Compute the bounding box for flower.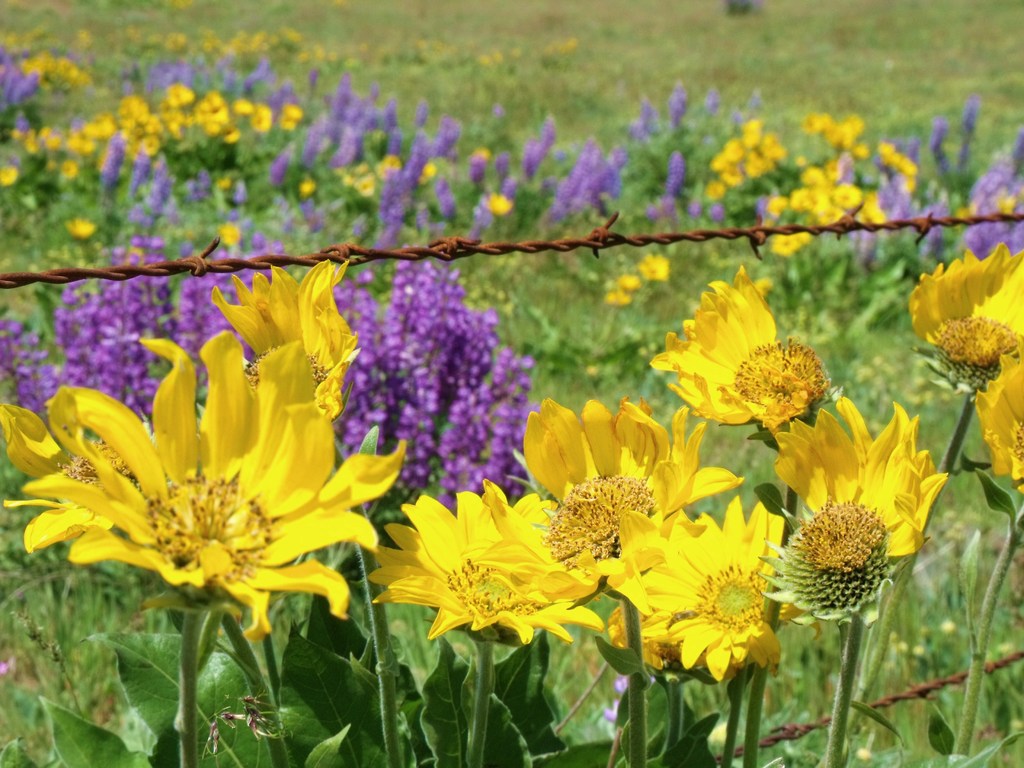
[x1=593, y1=496, x2=801, y2=682].
